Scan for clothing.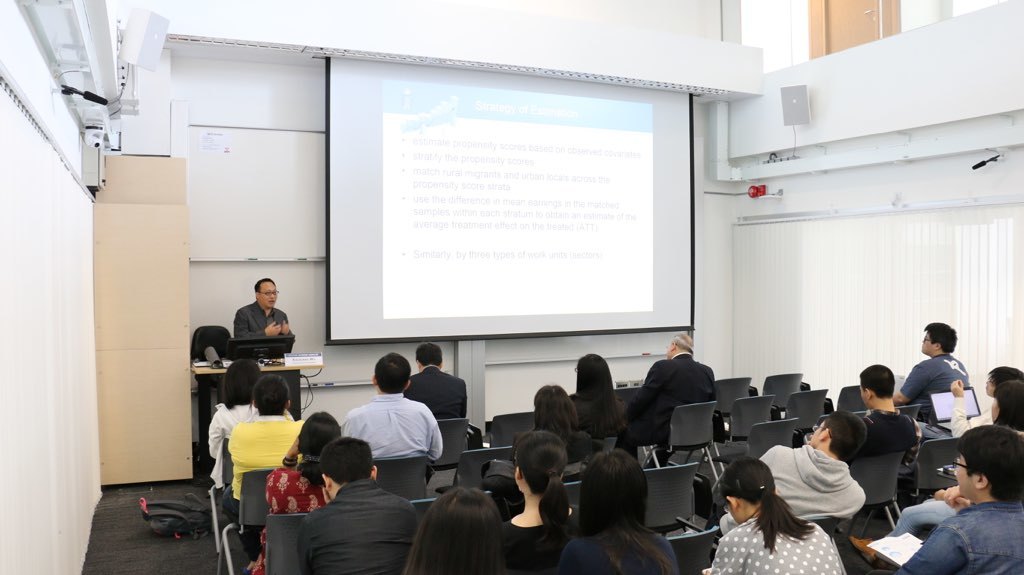
Scan result: left=336, top=398, right=454, bottom=469.
